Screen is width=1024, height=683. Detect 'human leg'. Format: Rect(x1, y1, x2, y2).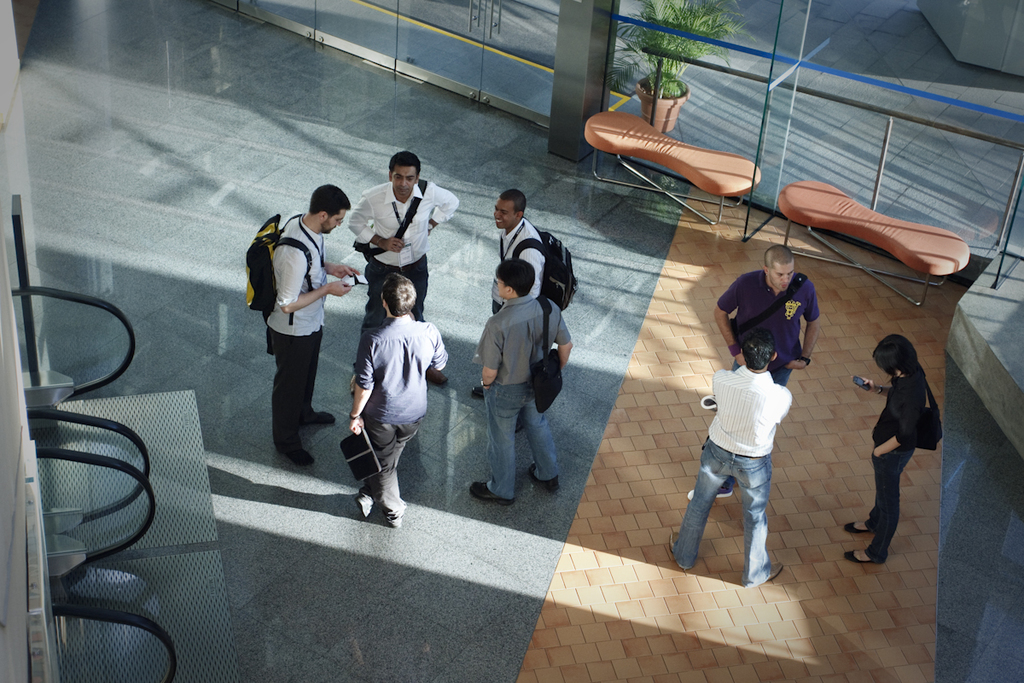
Rect(847, 439, 916, 563).
